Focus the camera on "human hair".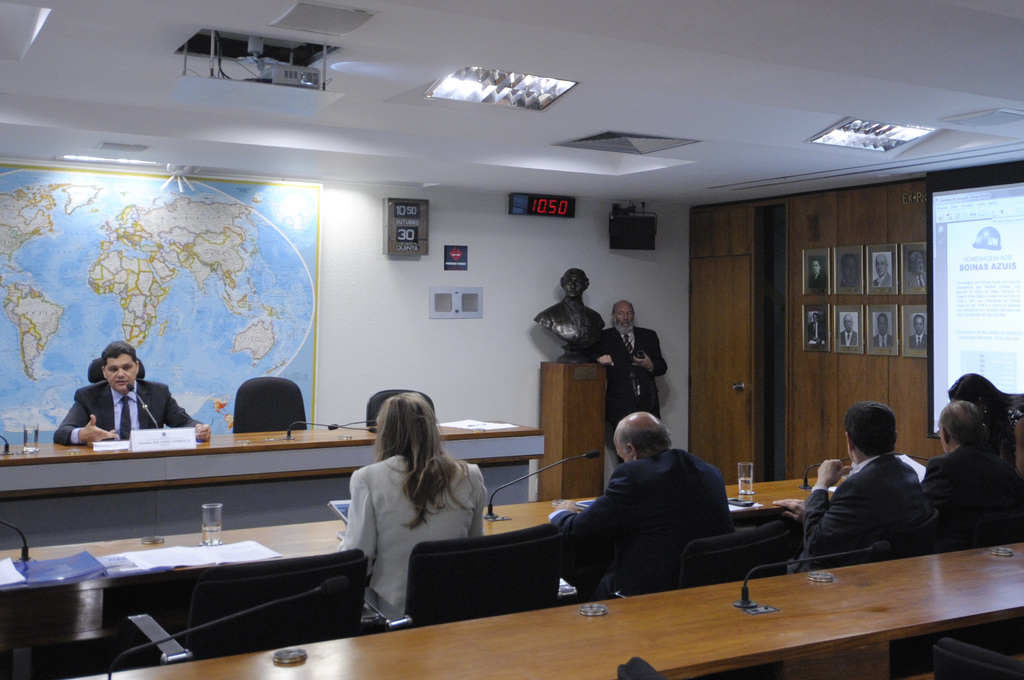
Focus region: box(611, 300, 635, 318).
